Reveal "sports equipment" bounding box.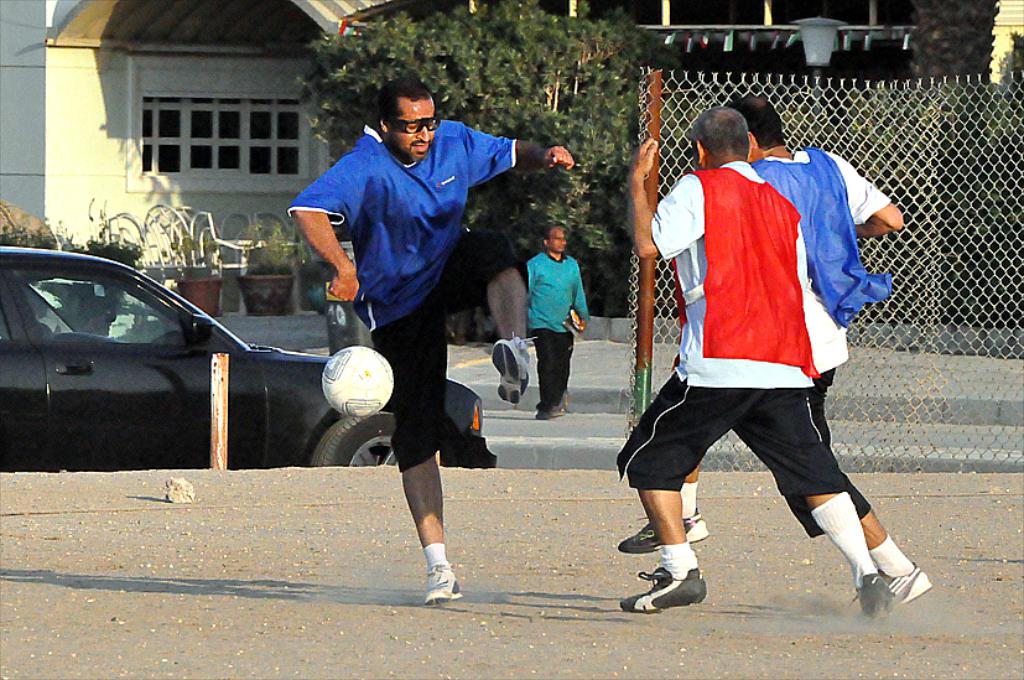
Revealed: left=619, top=510, right=712, bottom=545.
